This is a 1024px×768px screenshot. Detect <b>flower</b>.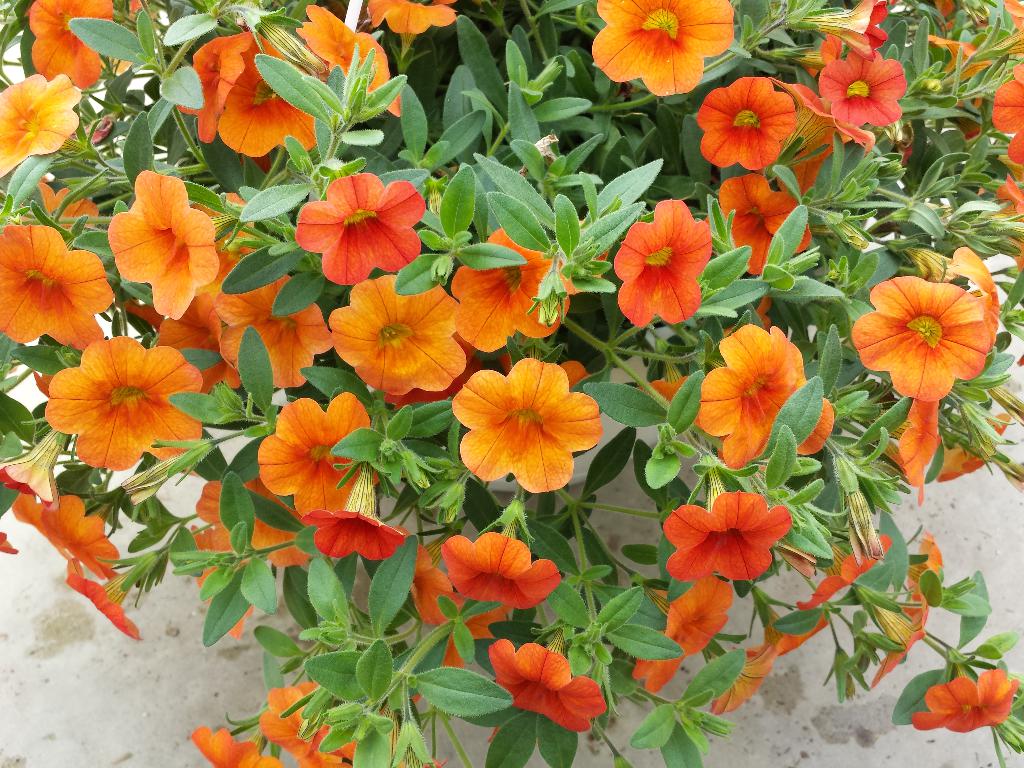
[x1=442, y1=355, x2=607, y2=496].
